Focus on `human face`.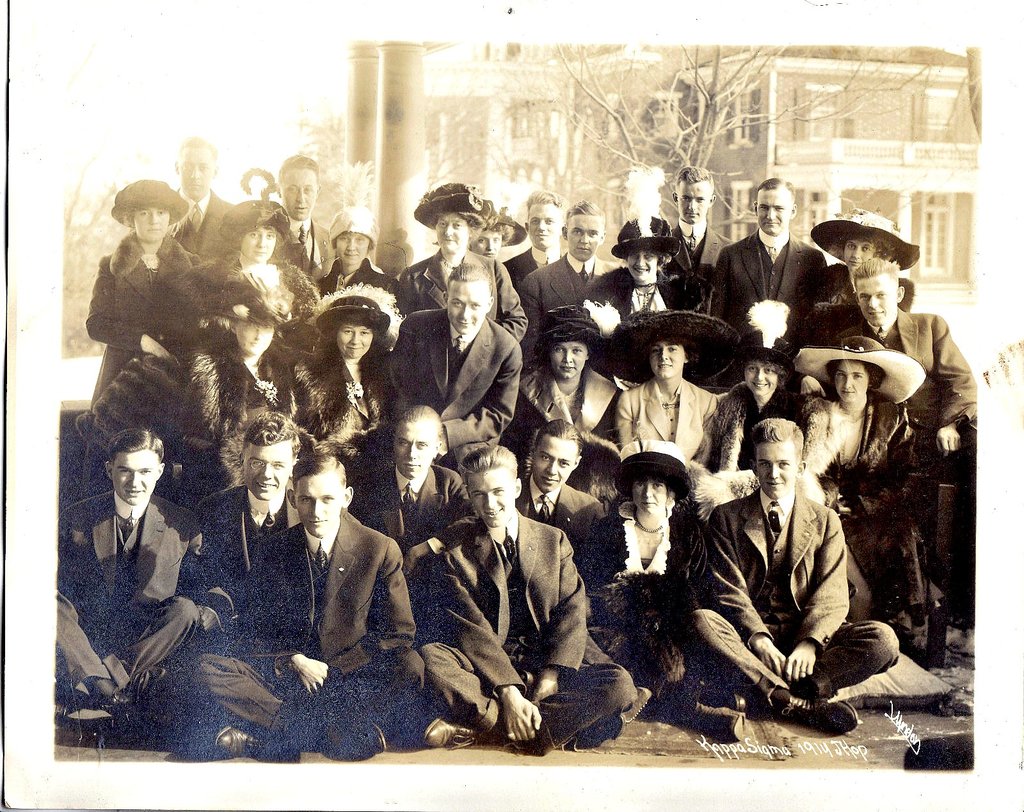
Focused at (x1=528, y1=207, x2=563, y2=248).
